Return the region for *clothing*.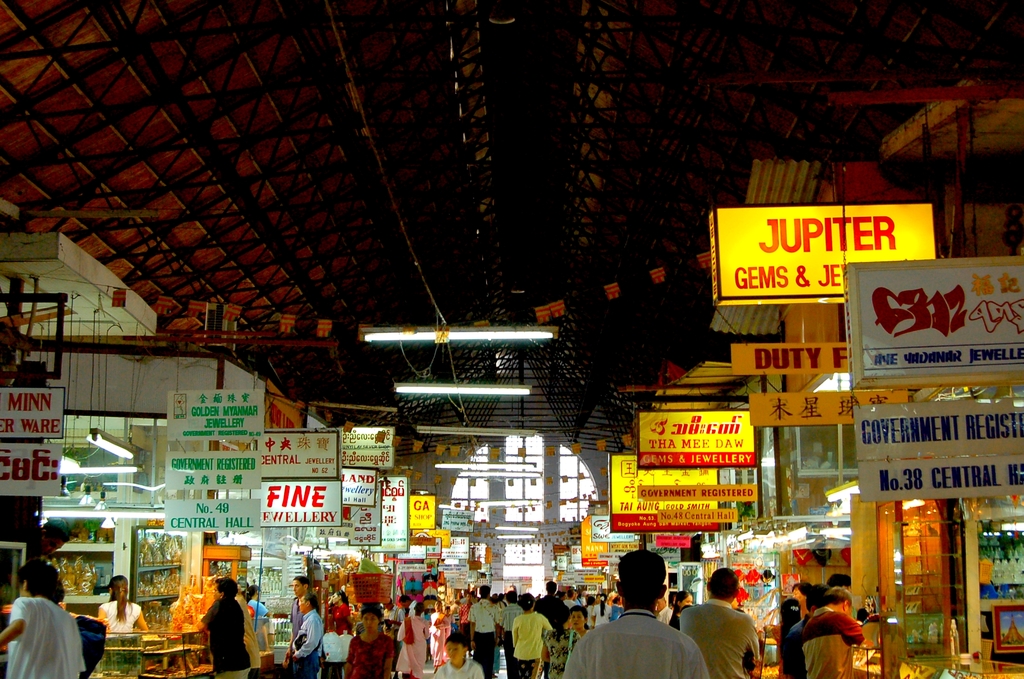
593,604,612,626.
